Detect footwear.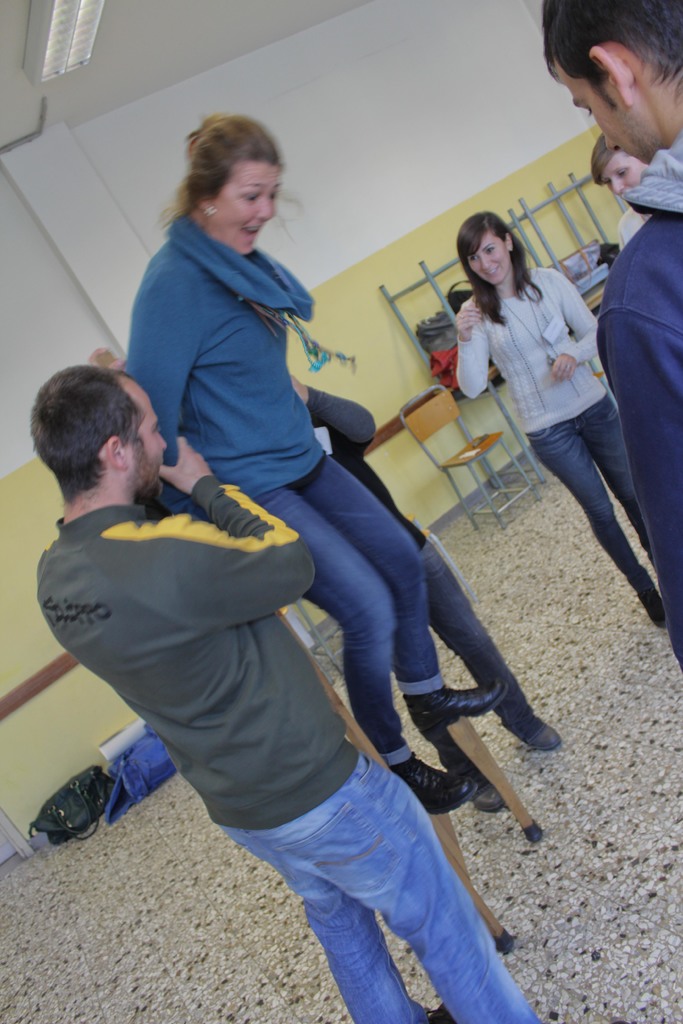
Detected at locate(429, 1005, 455, 1023).
